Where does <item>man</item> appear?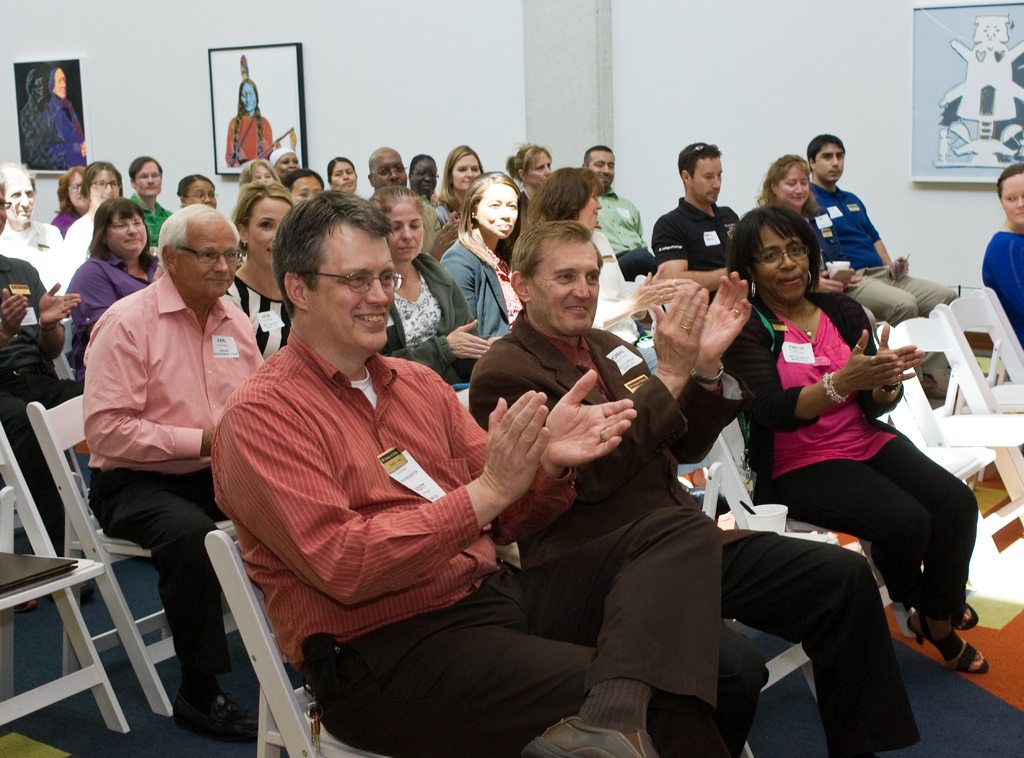
Appears at {"left": 207, "top": 189, "right": 726, "bottom": 757}.
